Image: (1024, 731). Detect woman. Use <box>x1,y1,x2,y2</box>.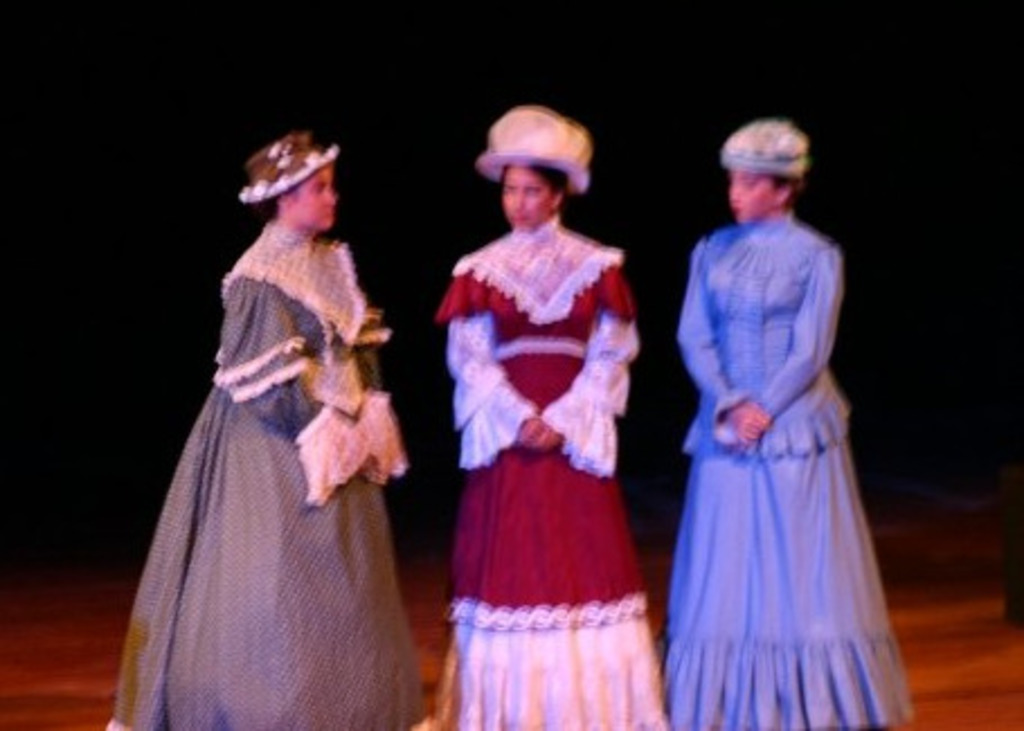
<box>95,110,428,715</box>.
